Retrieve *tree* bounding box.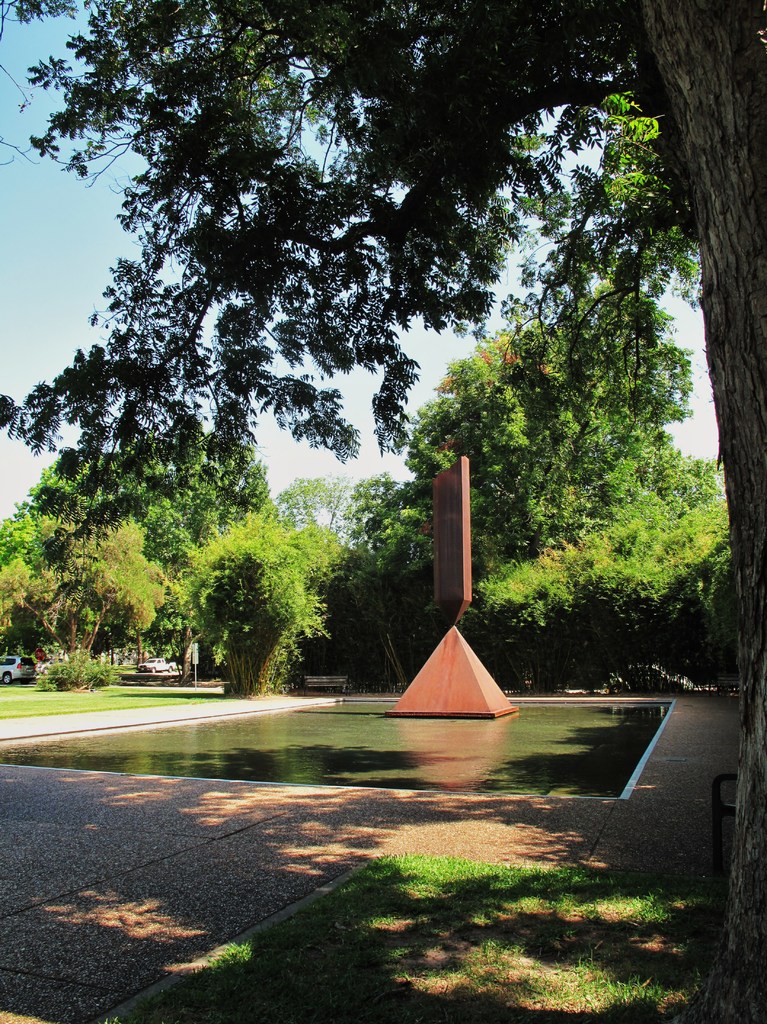
Bounding box: bbox=[0, 0, 766, 1023].
